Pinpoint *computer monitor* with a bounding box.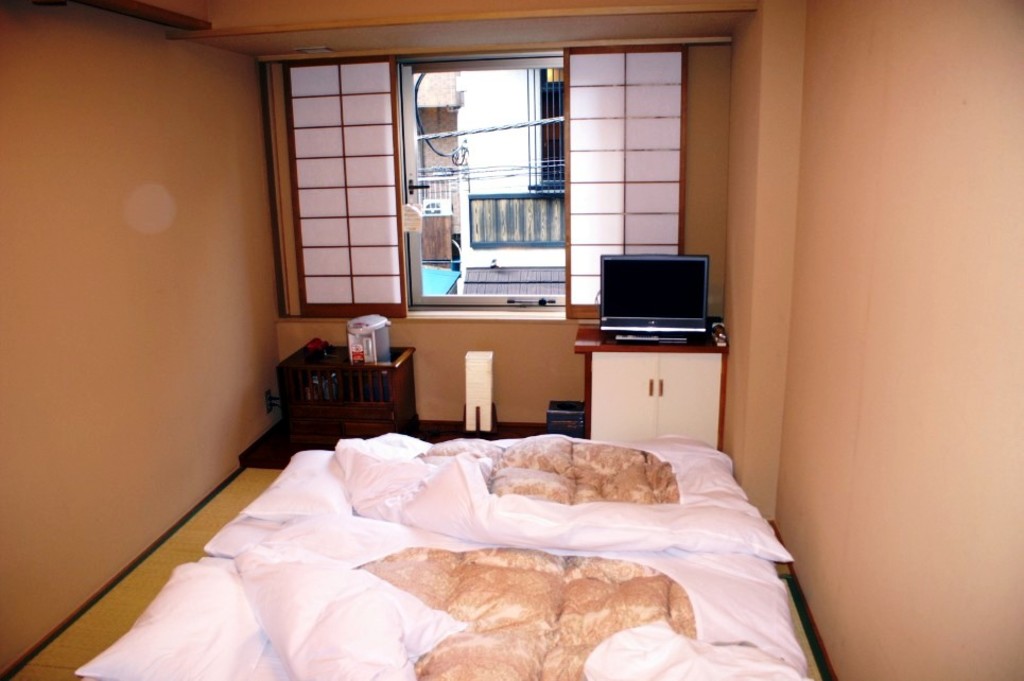
rect(597, 256, 716, 355).
